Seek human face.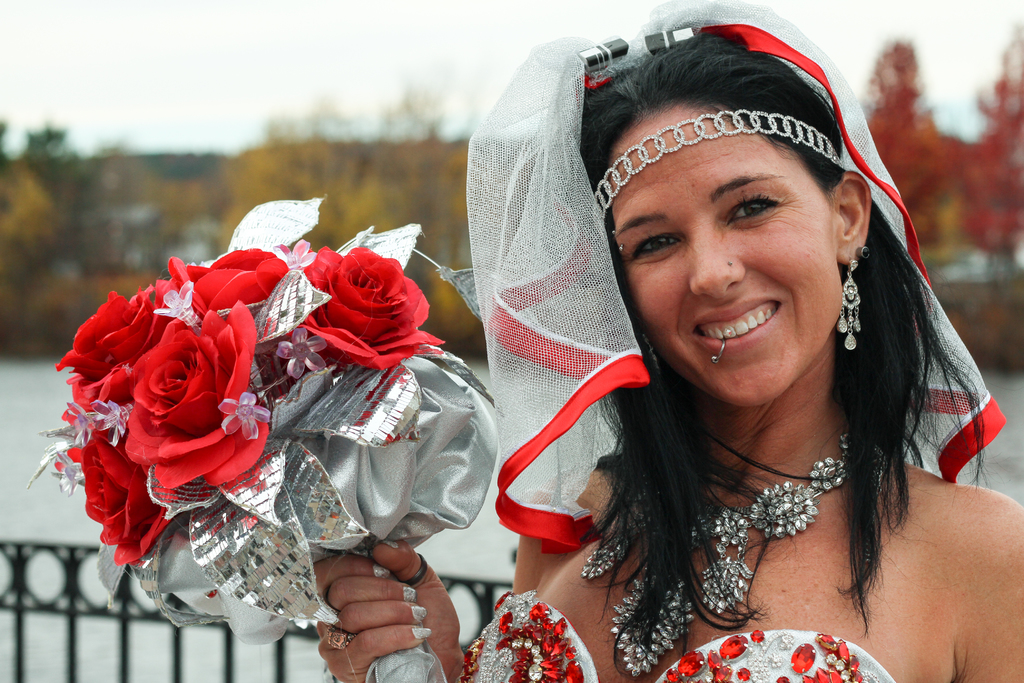
x1=620, y1=104, x2=850, y2=407.
